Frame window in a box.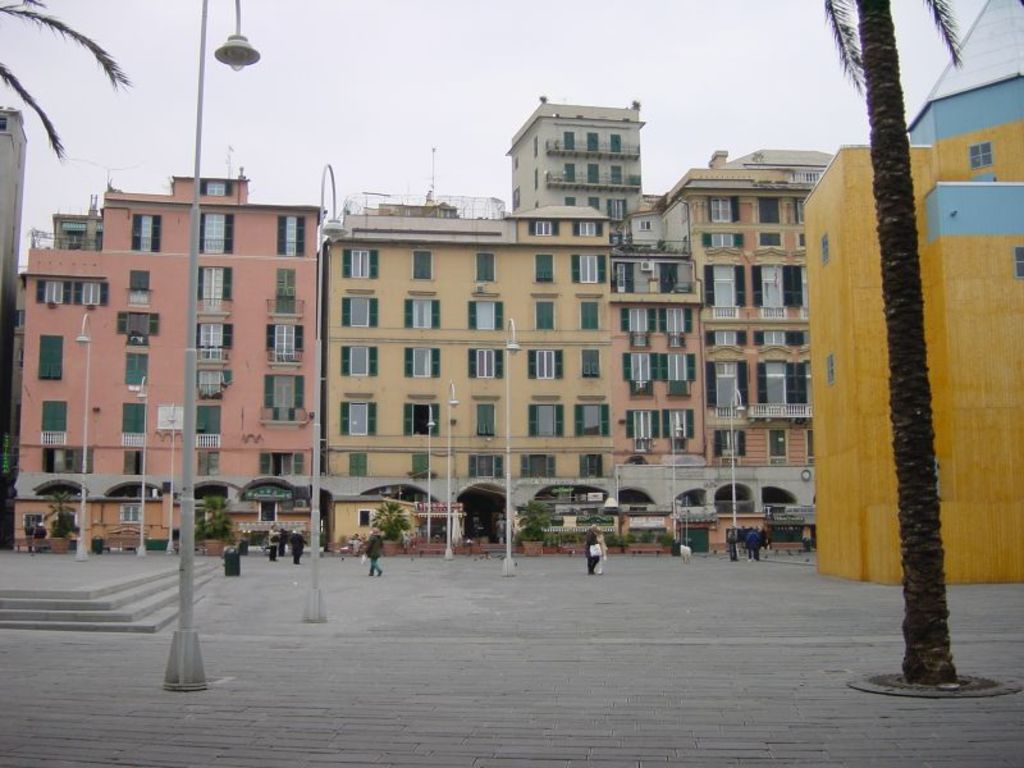
474 303 495 329.
